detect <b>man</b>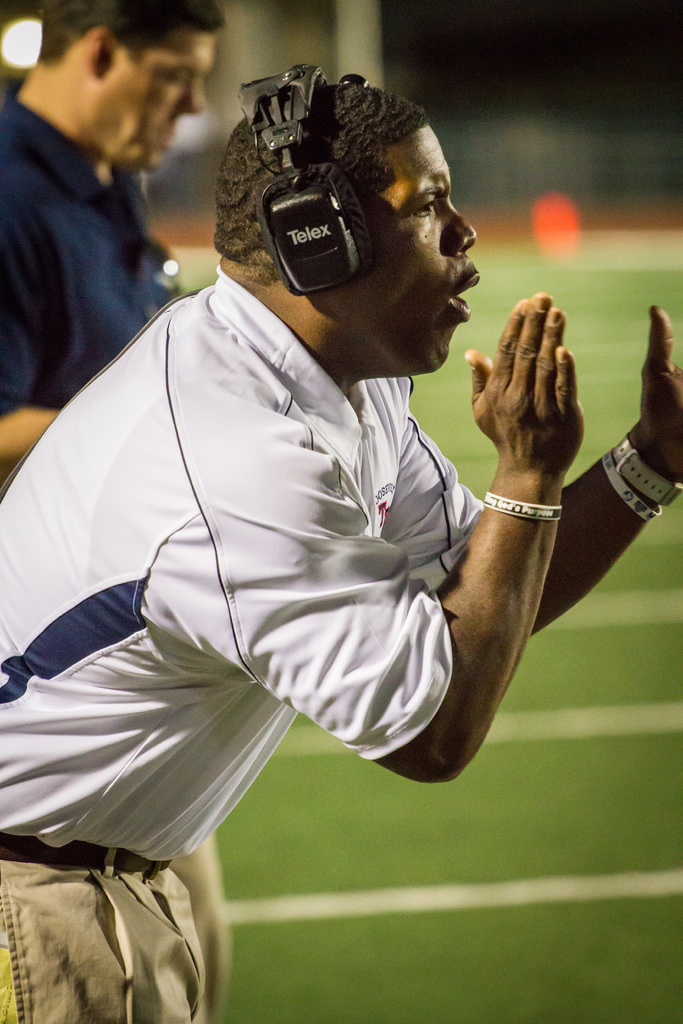
x1=0, y1=0, x2=221, y2=480
